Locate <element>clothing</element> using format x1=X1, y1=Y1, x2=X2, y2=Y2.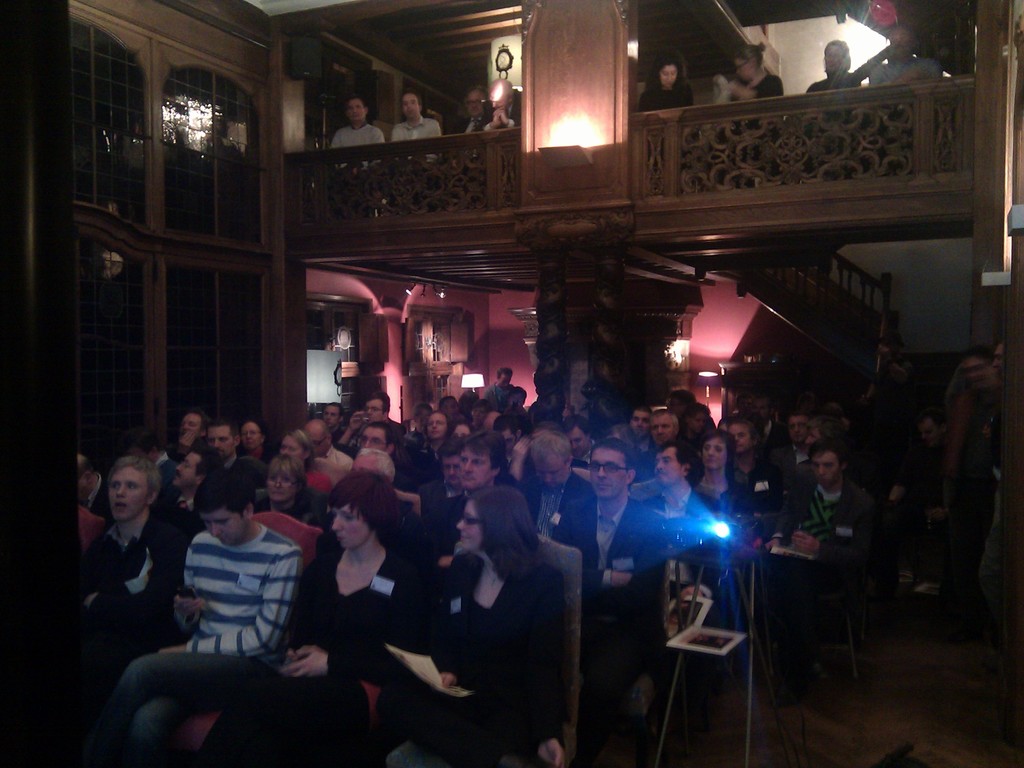
x1=369, y1=555, x2=591, y2=767.
